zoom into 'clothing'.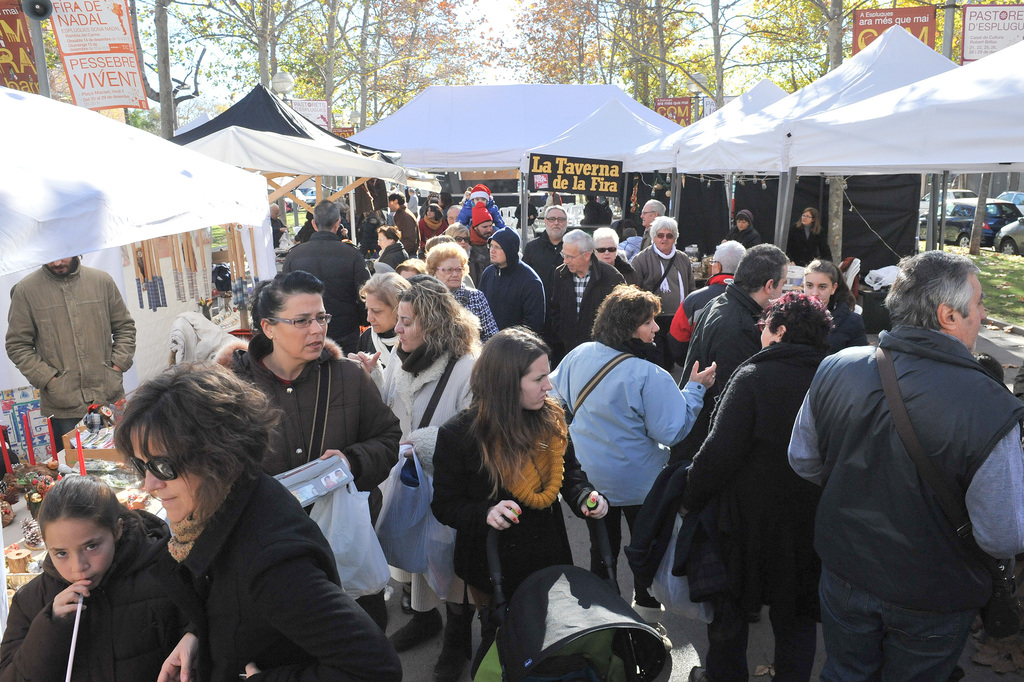
Zoom target: bbox=(550, 253, 635, 354).
